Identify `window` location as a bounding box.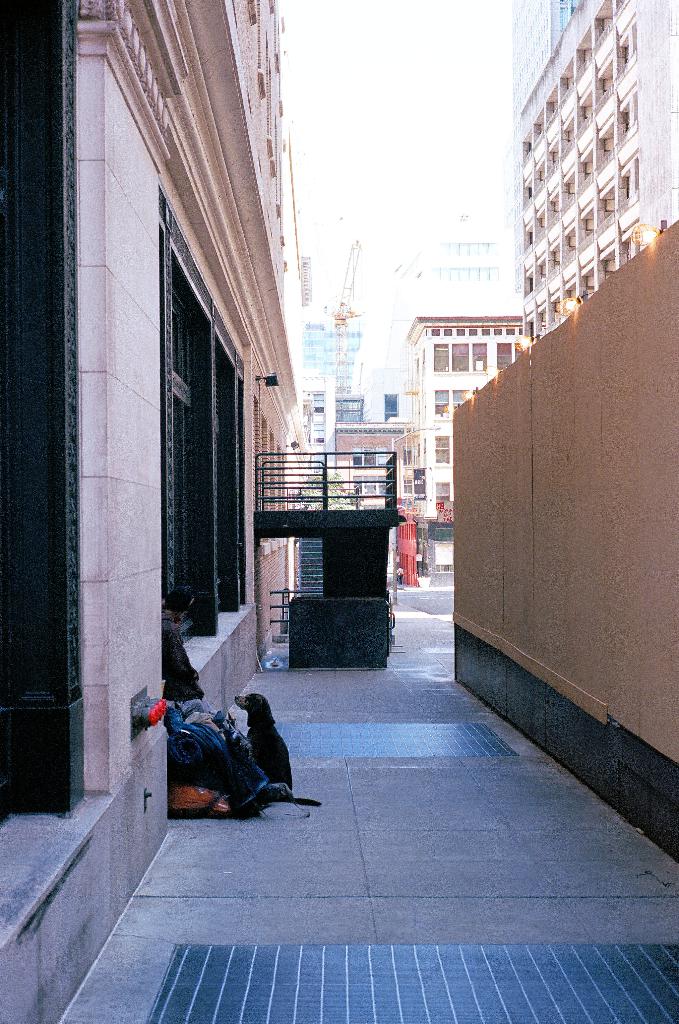
559:61:575:106.
